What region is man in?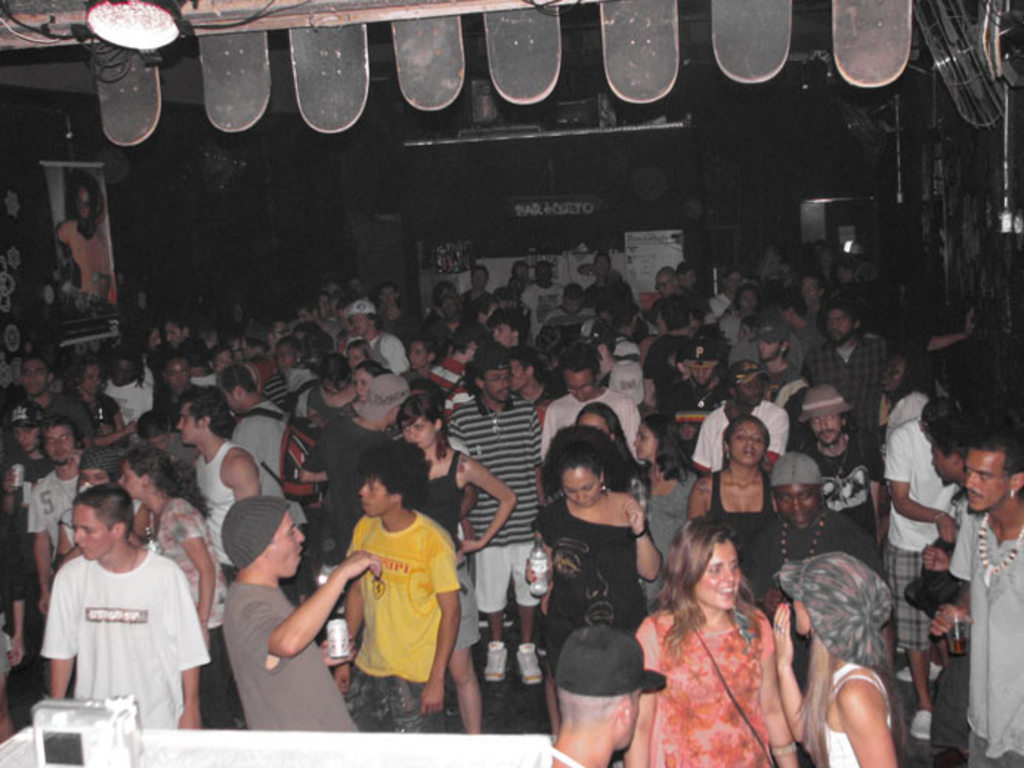
798 387 884 535.
